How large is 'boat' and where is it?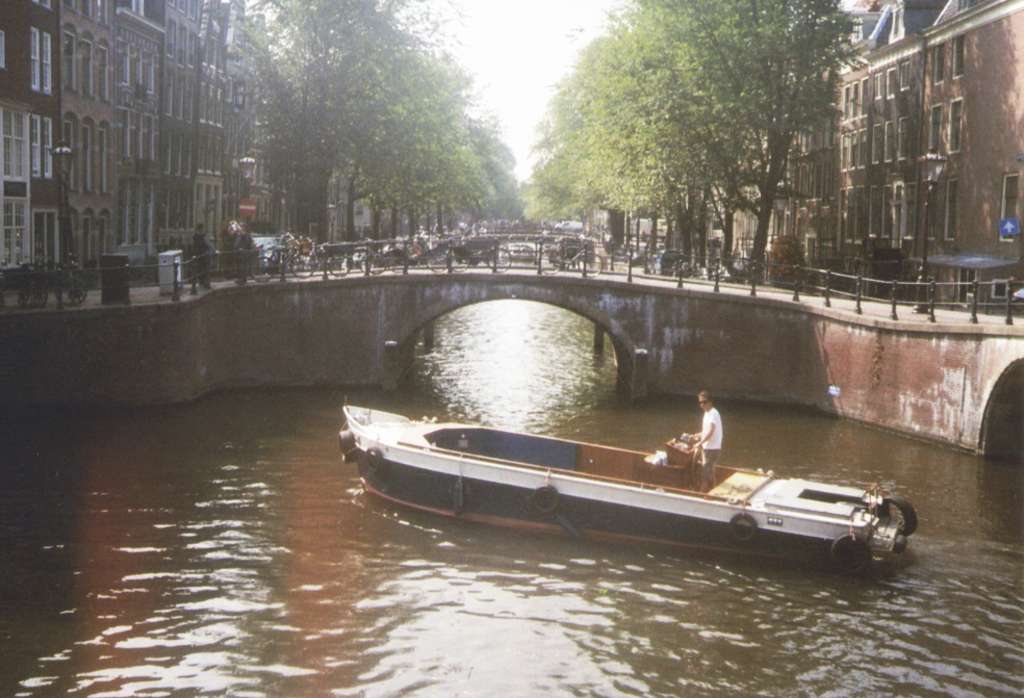
Bounding box: 337:394:920:561.
